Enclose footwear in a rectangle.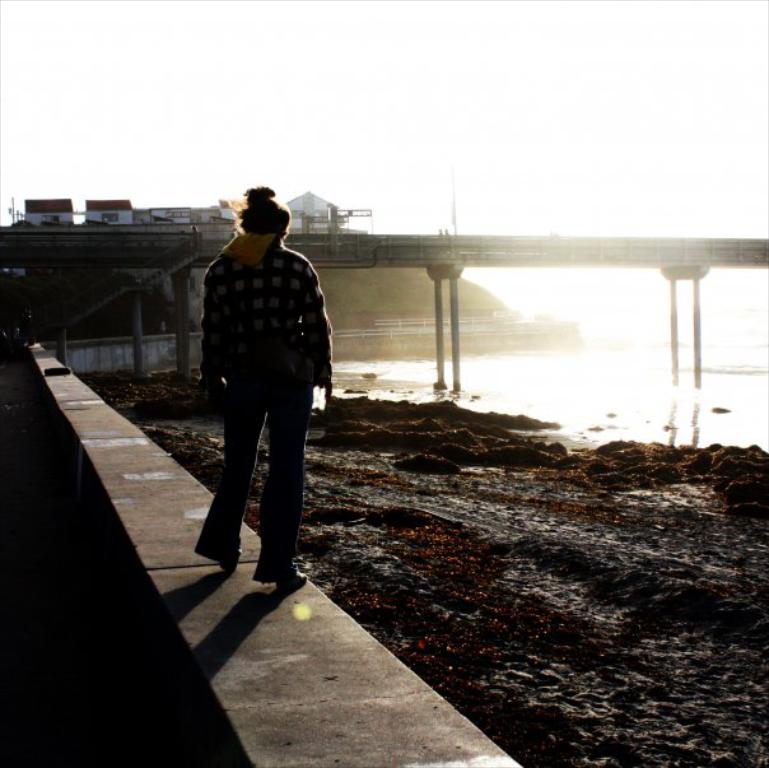
[x1=272, y1=563, x2=314, y2=591].
